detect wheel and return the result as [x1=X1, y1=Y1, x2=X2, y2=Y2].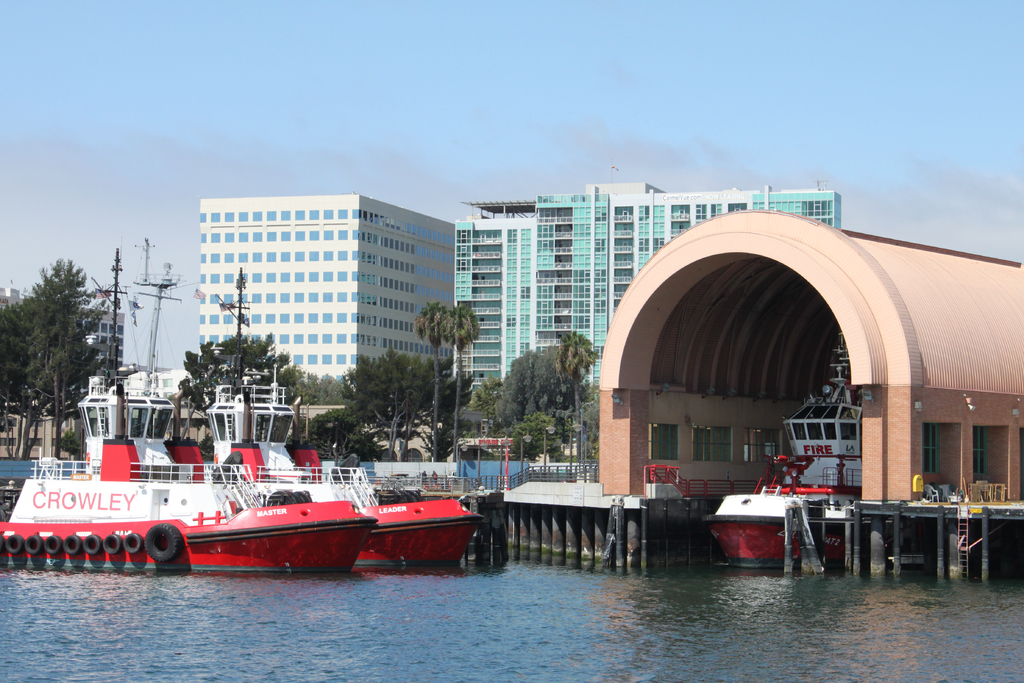
[x1=410, y1=485, x2=428, y2=500].
